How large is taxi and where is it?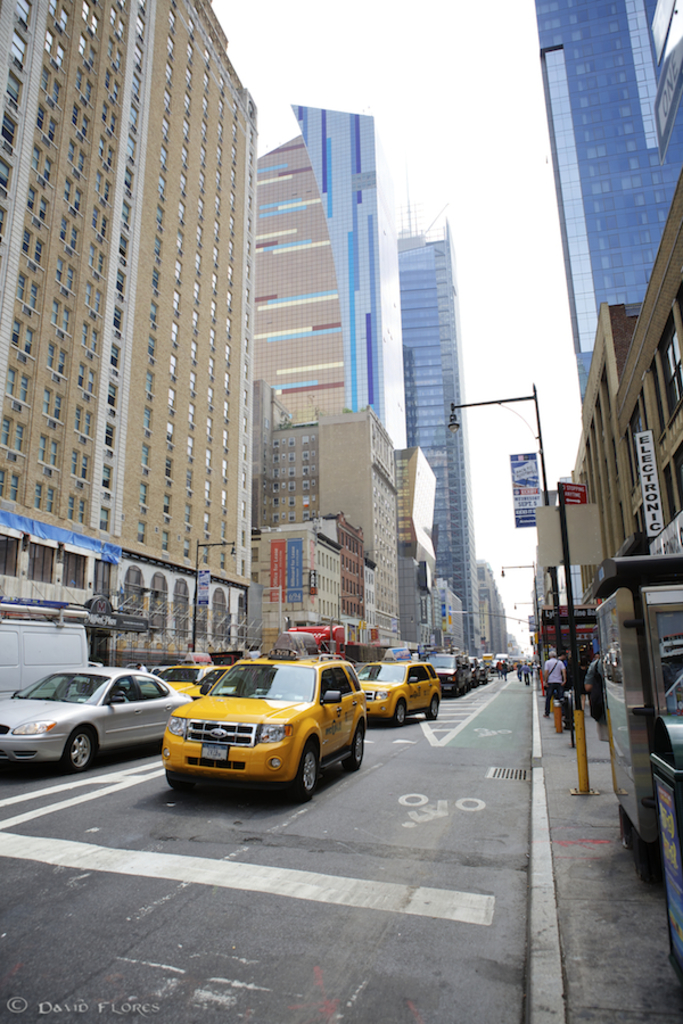
Bounding box: BBox(150, 650, 229, 701).
